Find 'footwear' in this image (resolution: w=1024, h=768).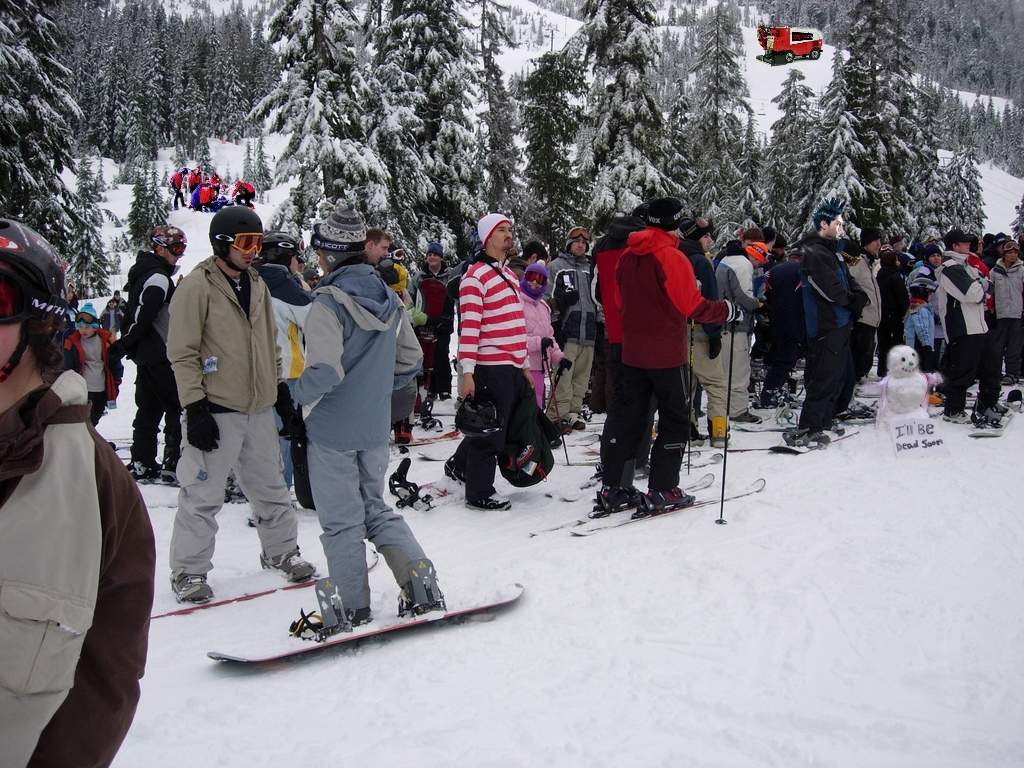
l=159, t=458, r=186, b=486.
